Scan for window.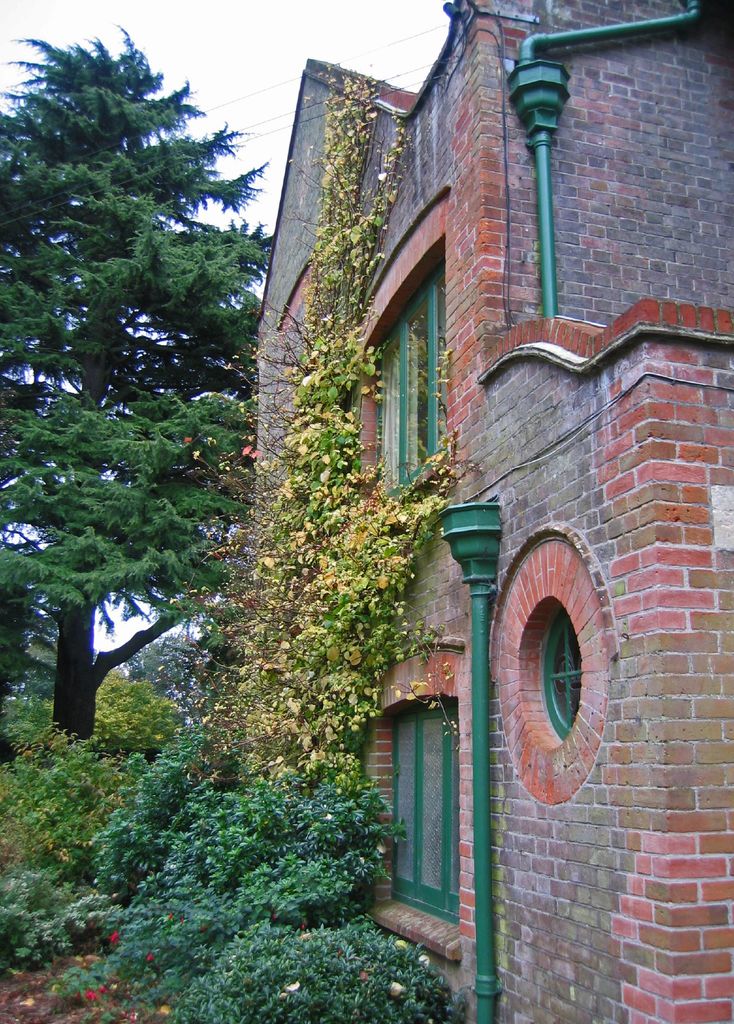
Scan result: 534,606,582,742.
